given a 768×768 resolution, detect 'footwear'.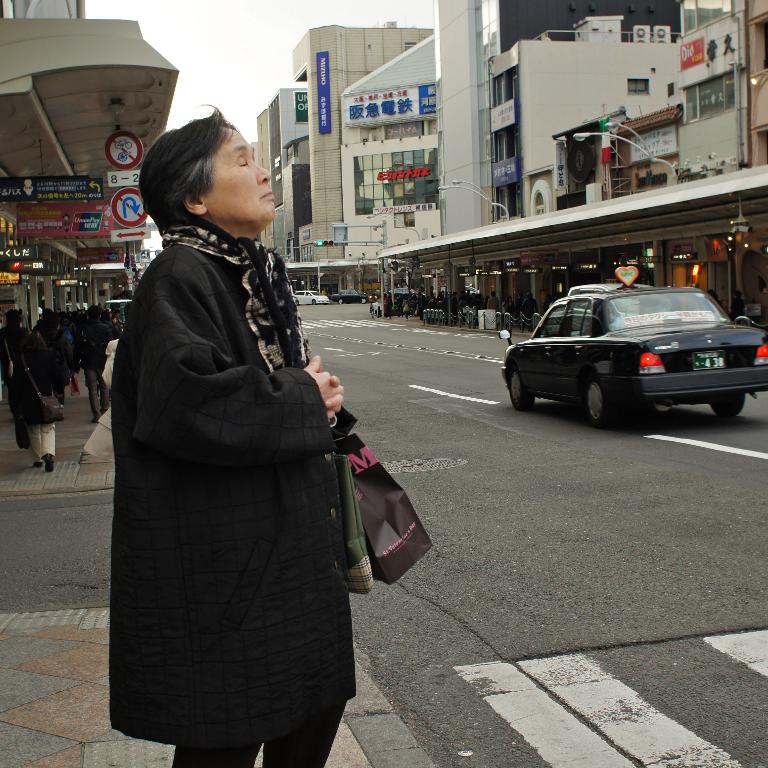
<region>43, 454, 56, 473</region>.
